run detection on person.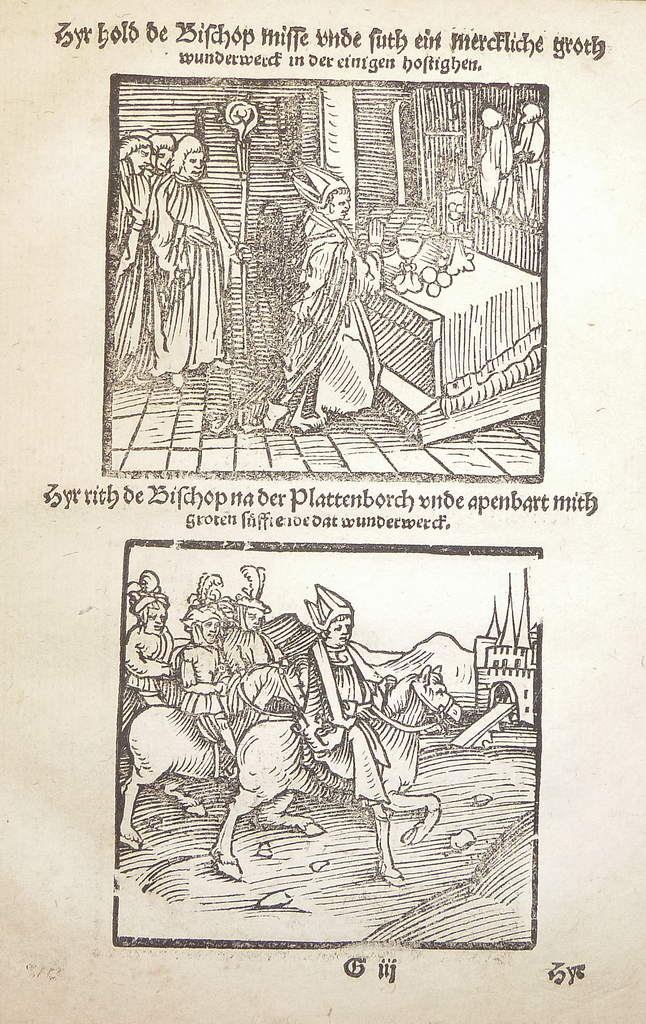
Result: box=[102, 136, 169, 378].
